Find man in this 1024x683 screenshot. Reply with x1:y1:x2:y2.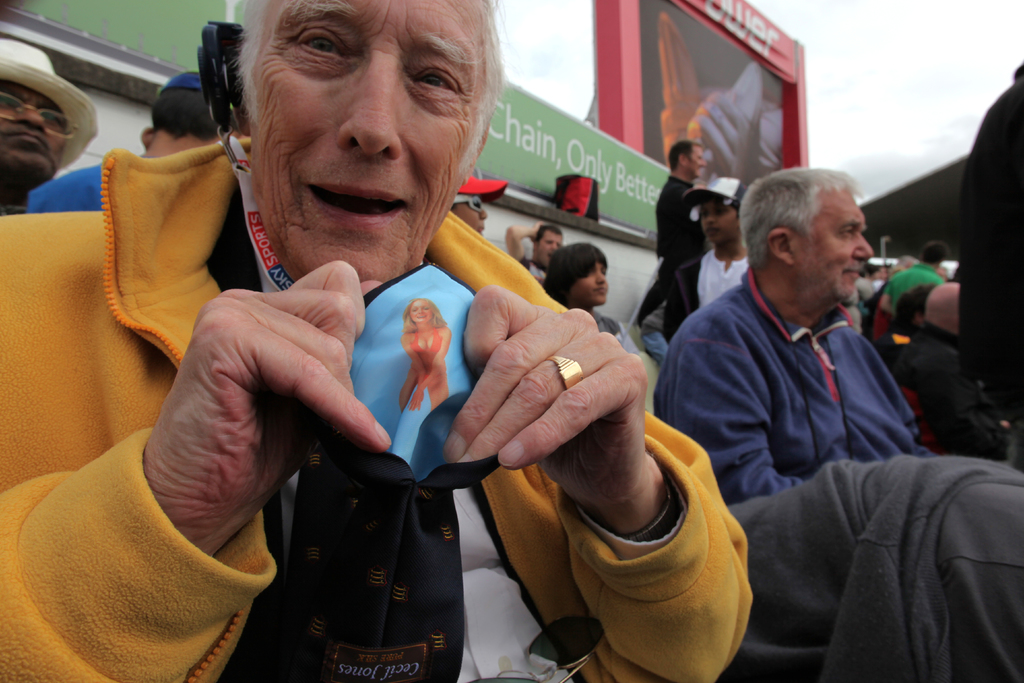
0:42:92:222.
